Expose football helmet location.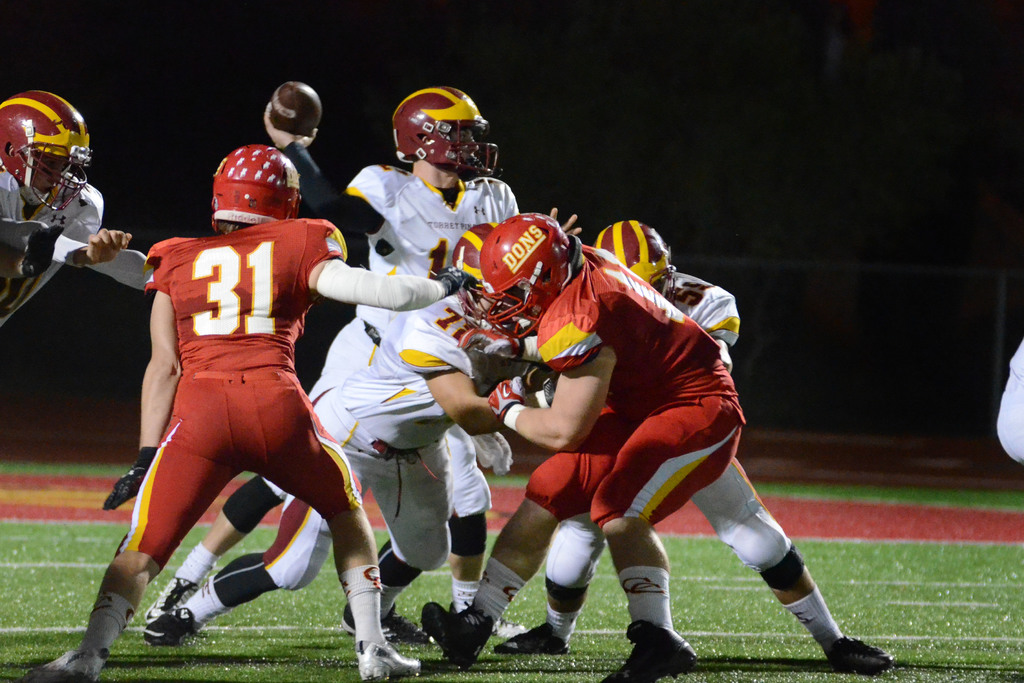
Exposed at <bbox>590, 221, 681, 300</bbox>.
